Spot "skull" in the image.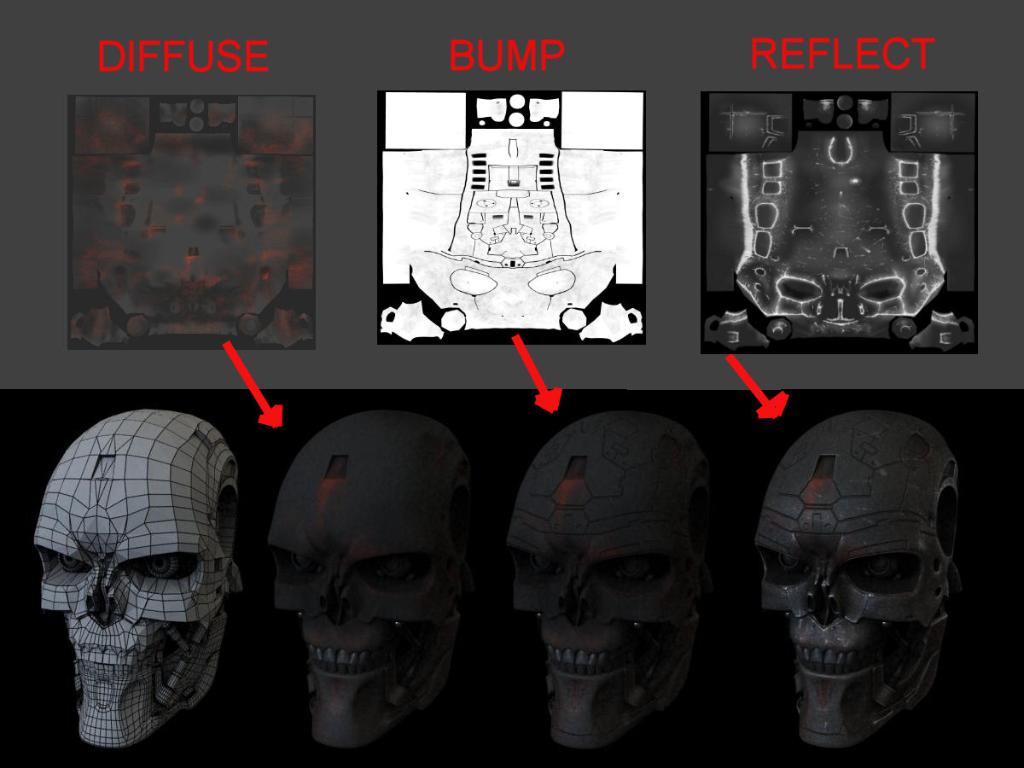
"skull" found at Rect(266, 409, 479, 750).
